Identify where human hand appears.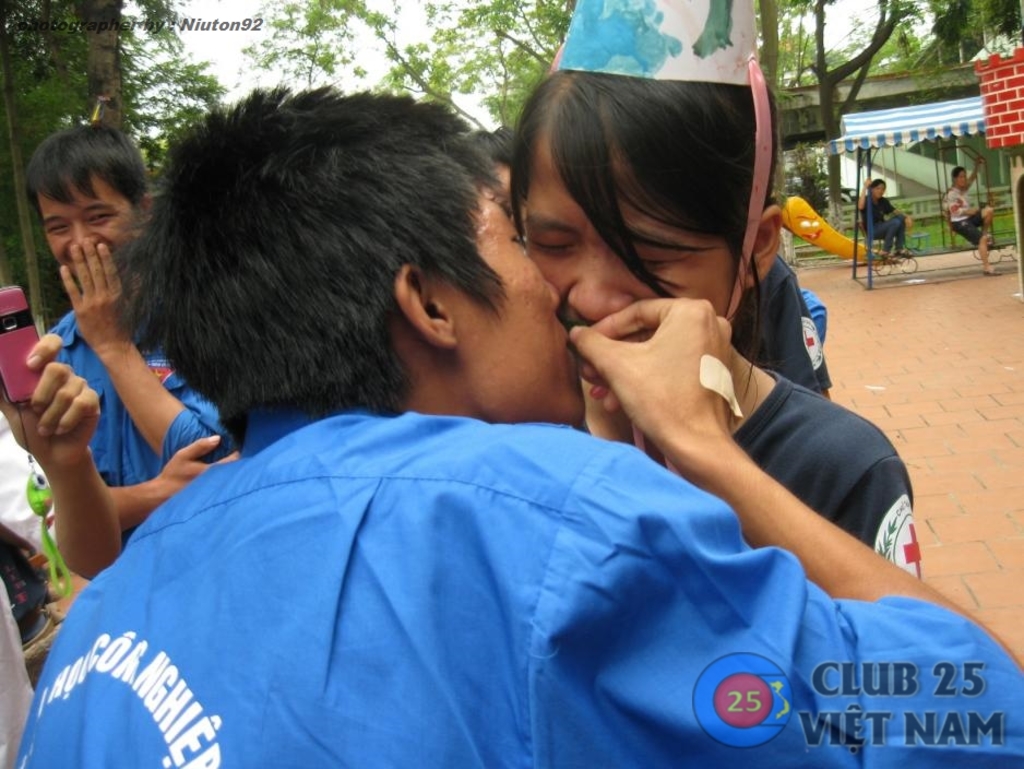
Appears at 58, 236, 143, 352.
